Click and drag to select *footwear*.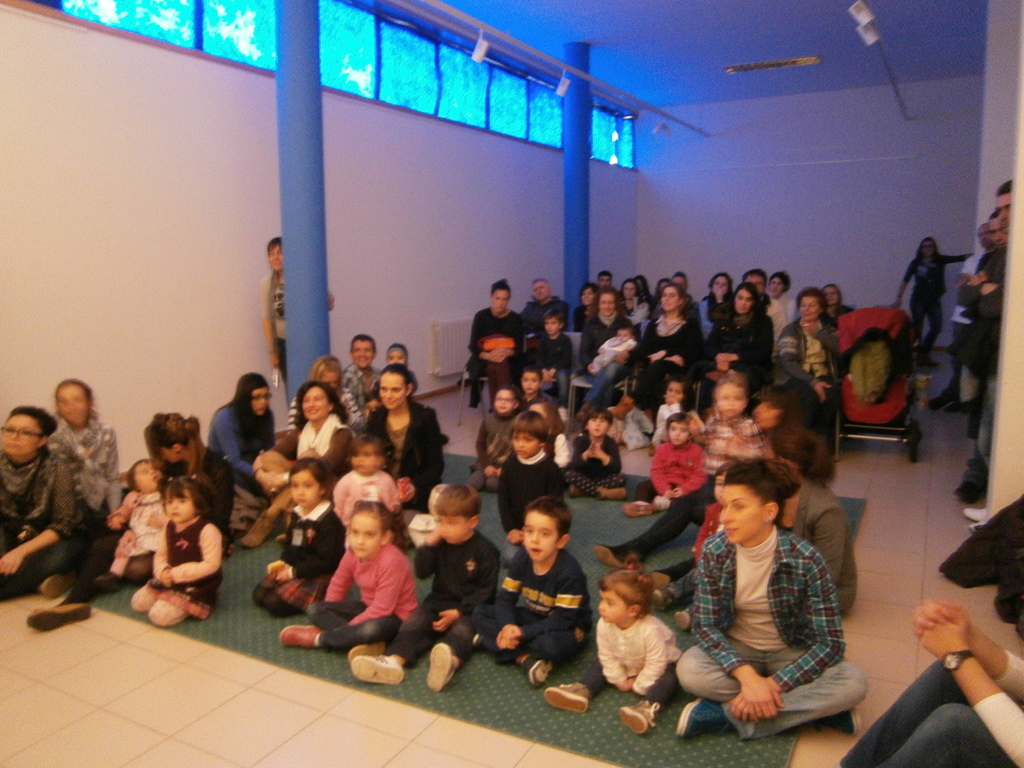
Selection: (597, 486, 626, 500).
